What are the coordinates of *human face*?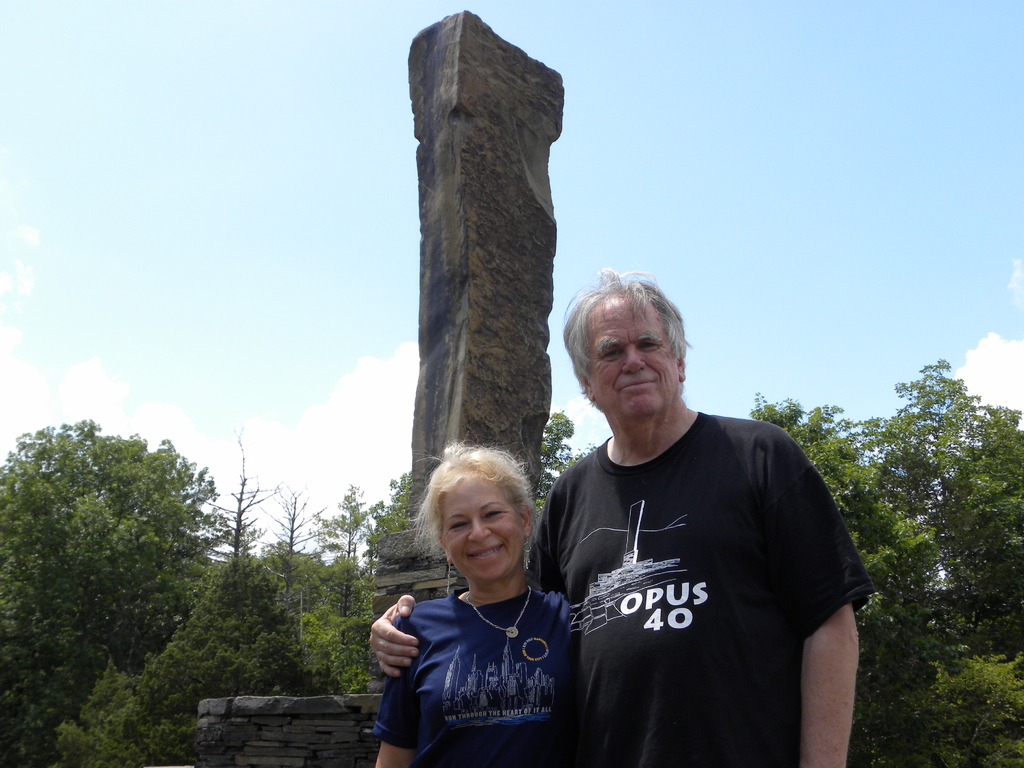
[433,477,522,576].
